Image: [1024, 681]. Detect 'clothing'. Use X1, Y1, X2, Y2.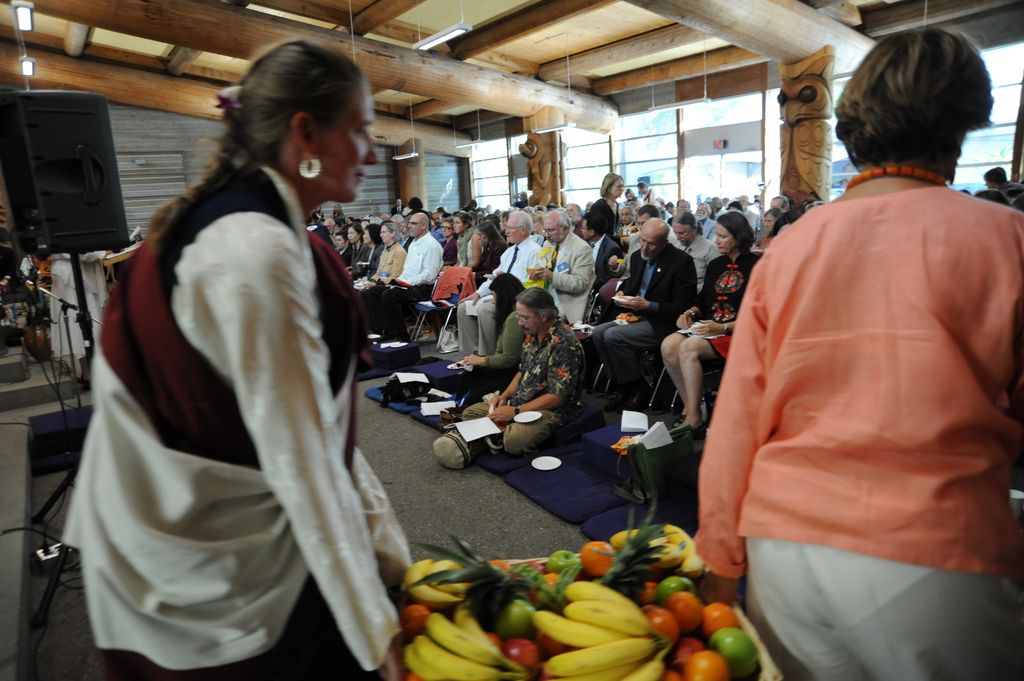
592, 198, 620, 234.
